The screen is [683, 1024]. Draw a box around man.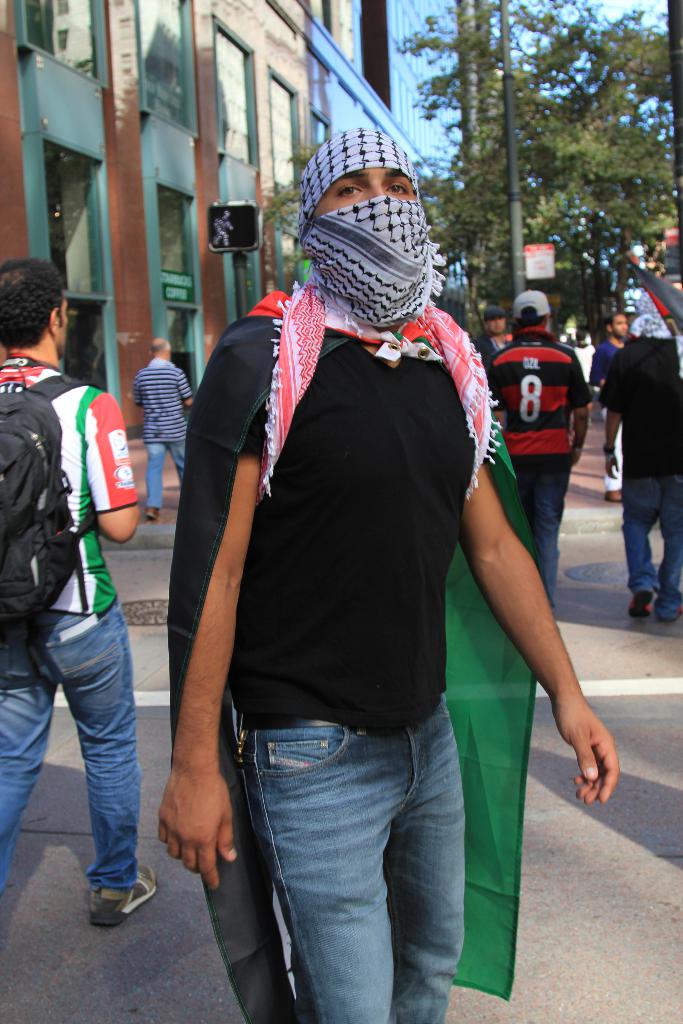
593/308/634/454.
